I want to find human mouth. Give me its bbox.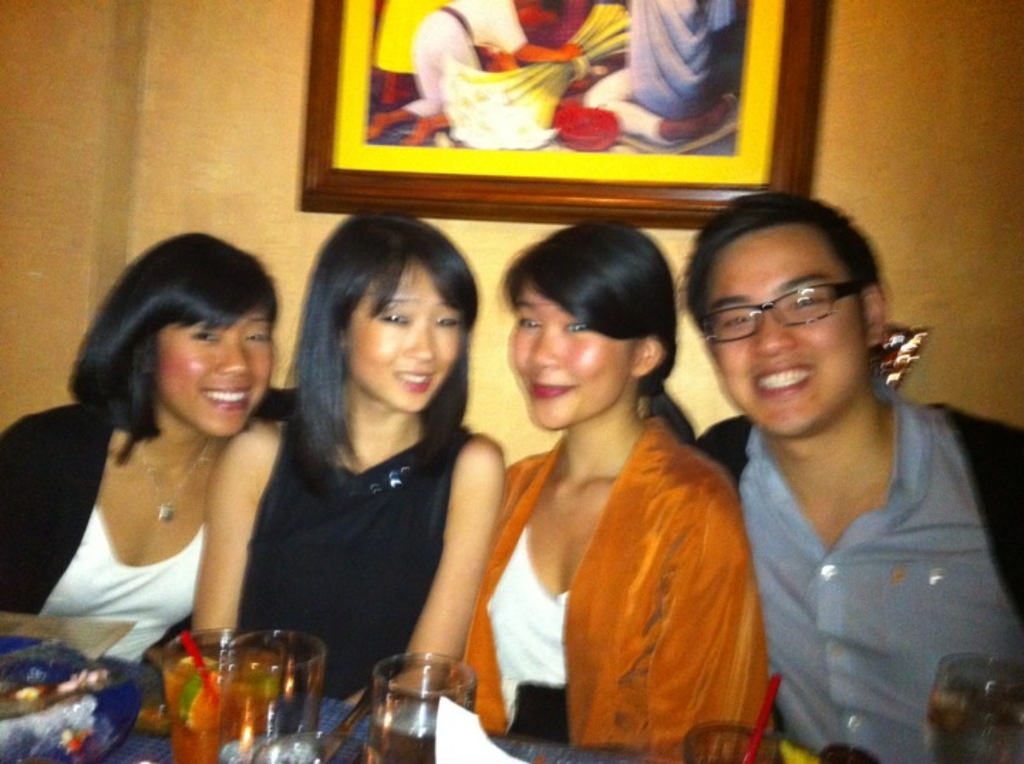
525,377,579,403.
